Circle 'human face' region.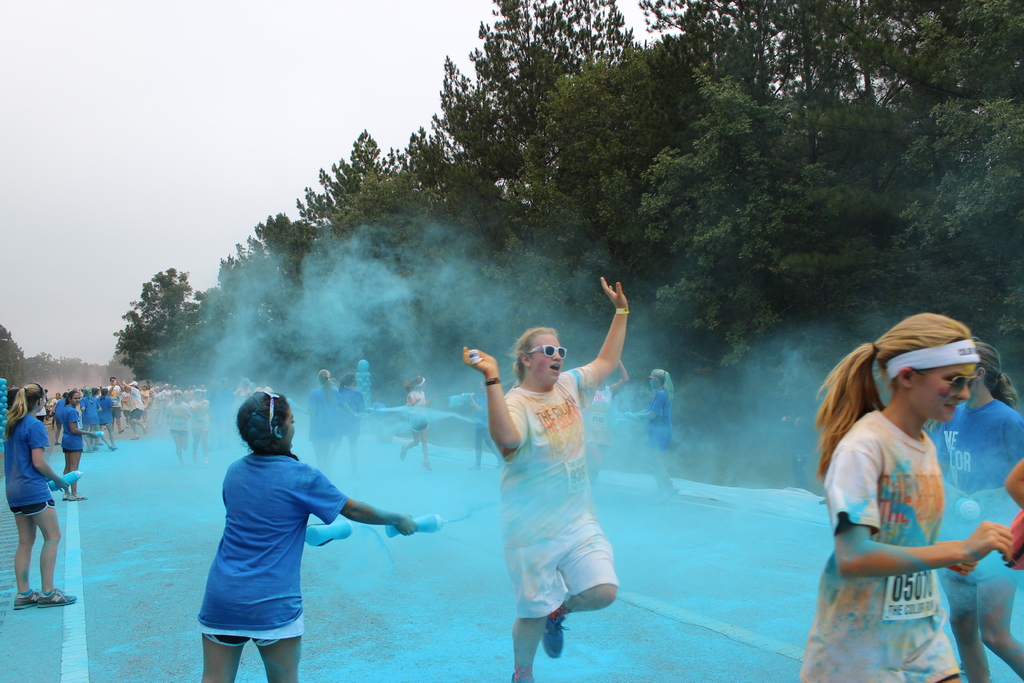
Region: {"left": 913, "top": 363, "right": 973, "bottom": 420}.
